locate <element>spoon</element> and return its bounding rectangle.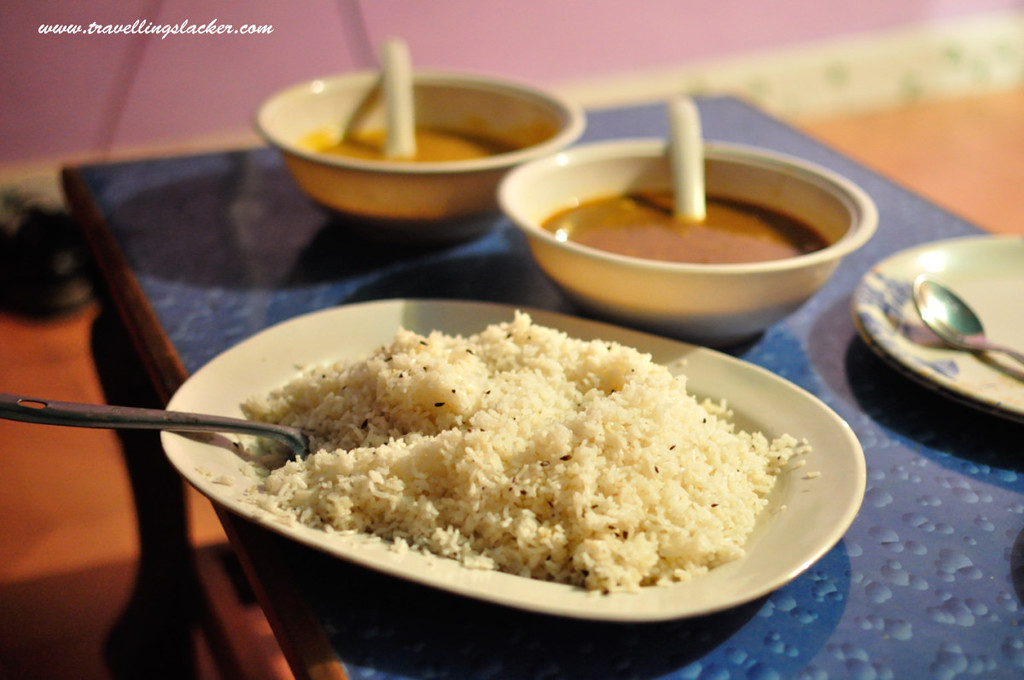
l=912, t=276, r=1023, b=364.
